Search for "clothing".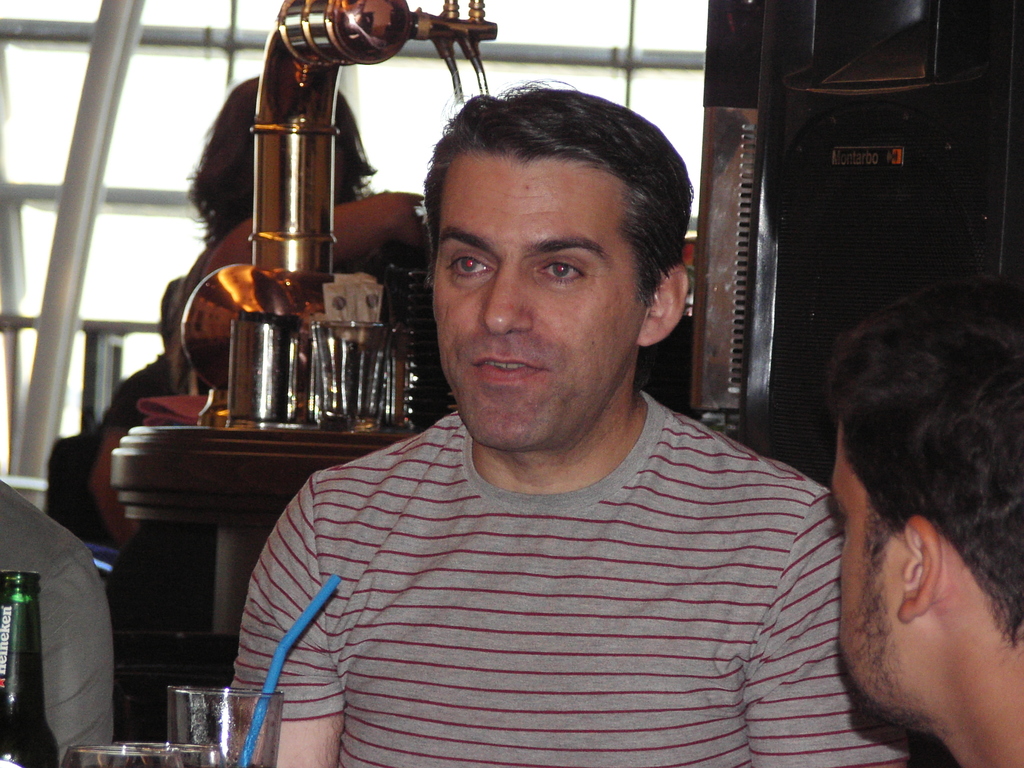
Found at x1=52 y1=228 x2=228 y2=548.
